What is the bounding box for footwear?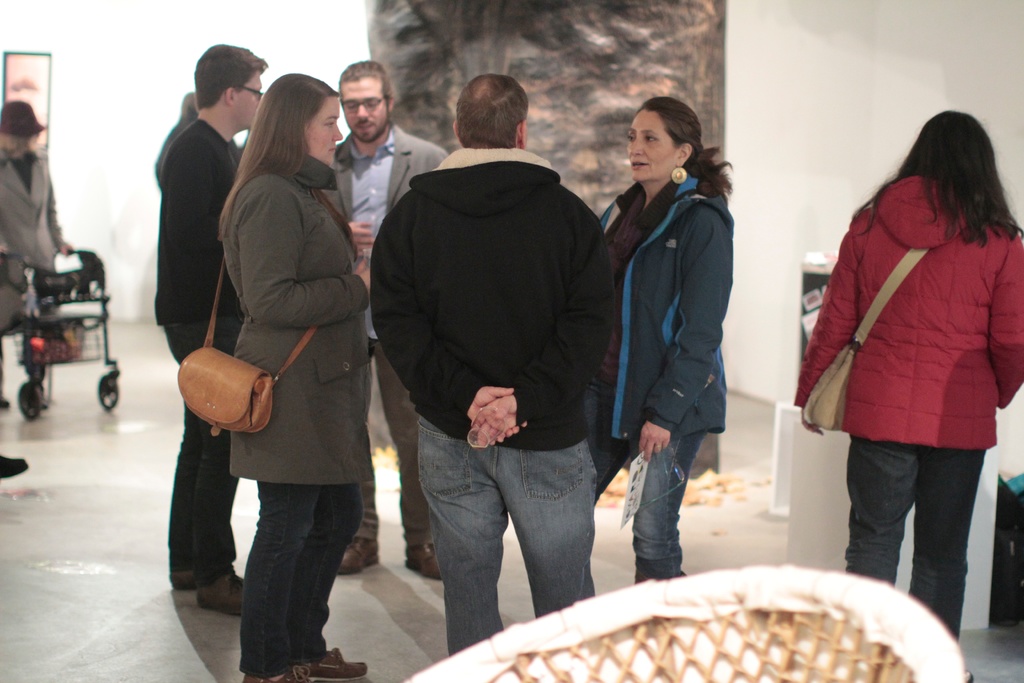
rect(252, 668, 327, 682).
